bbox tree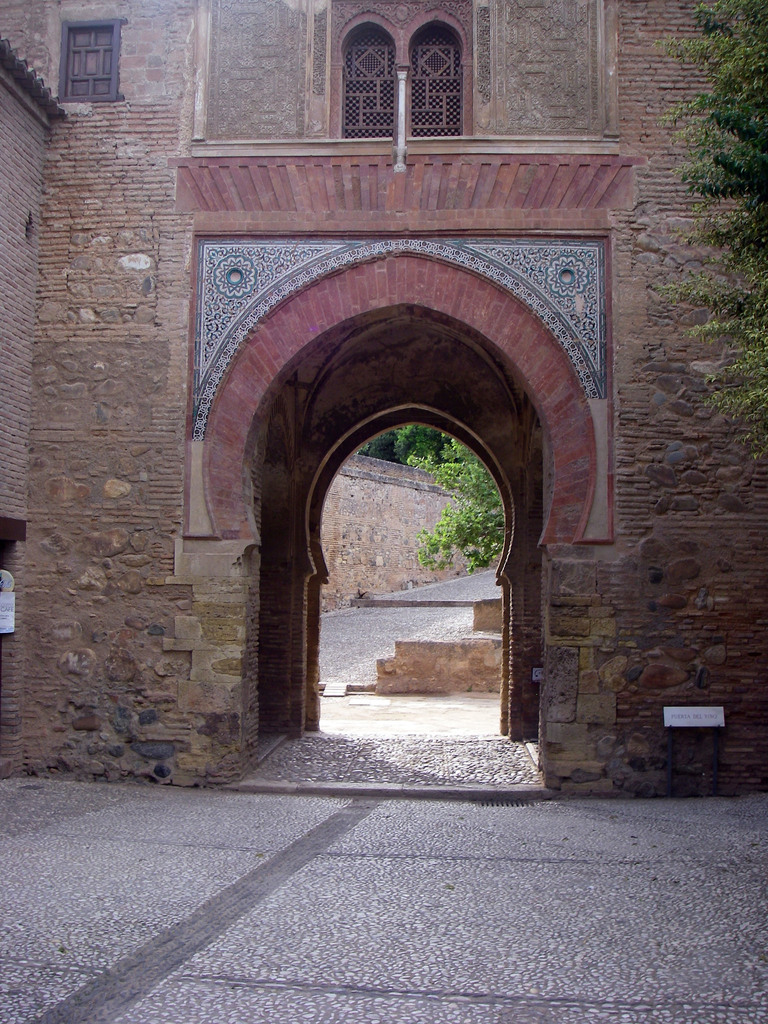
(655, 0, 767, 436)
